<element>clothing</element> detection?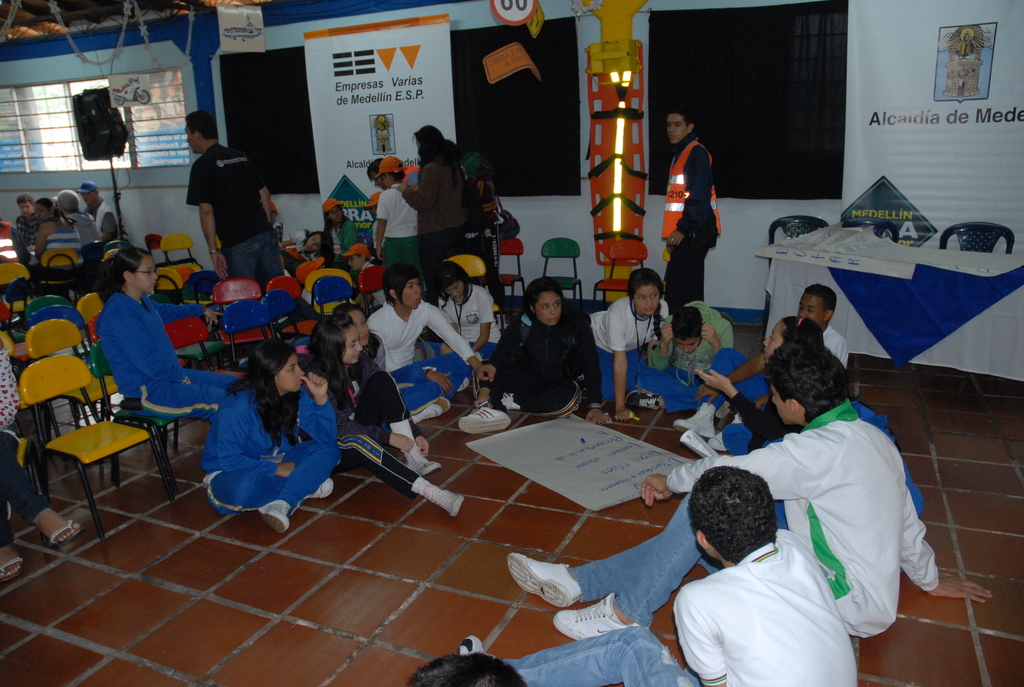
(286,234,299,289)
